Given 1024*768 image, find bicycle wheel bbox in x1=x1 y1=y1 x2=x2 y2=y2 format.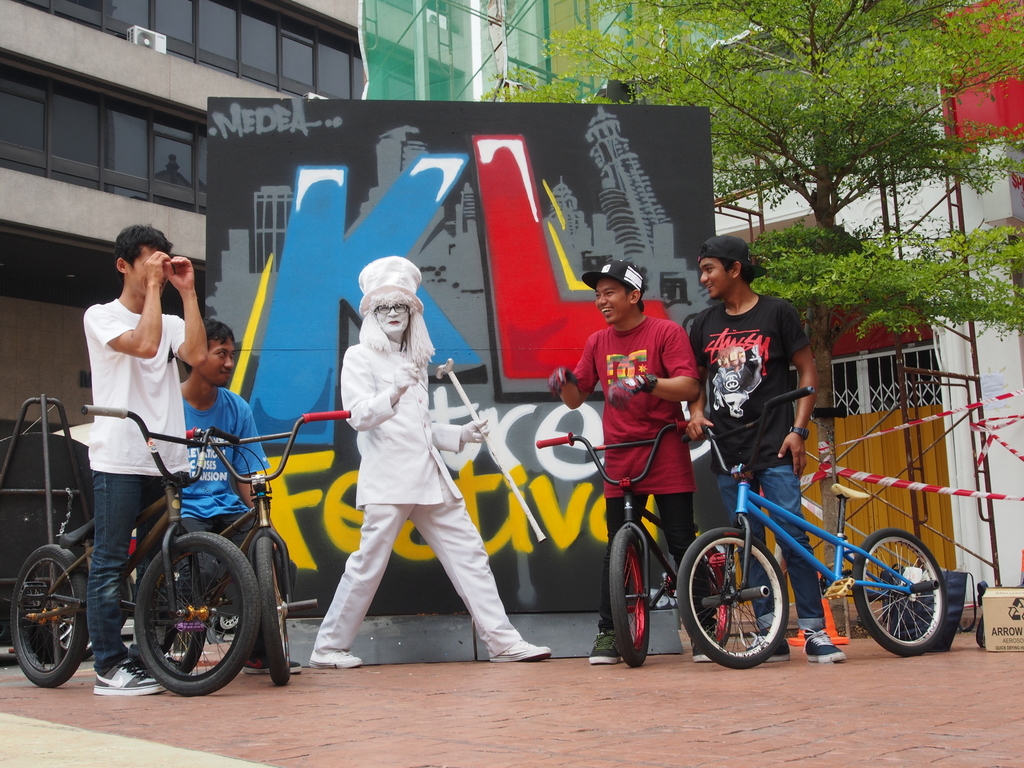
x1=605 y1=519 x2=649 y2=669.
